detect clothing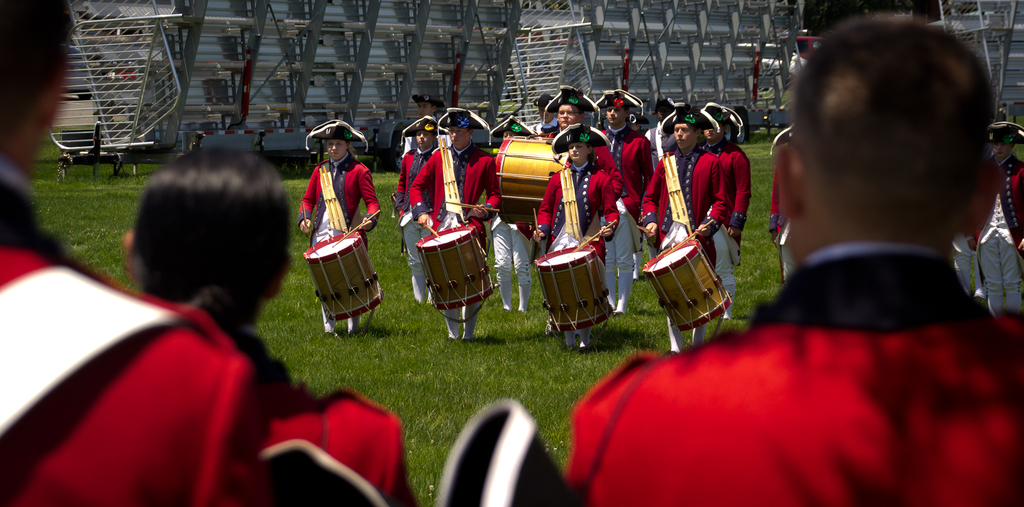
pyautogui.locateOnScreen(240, 328, 416, 506)
